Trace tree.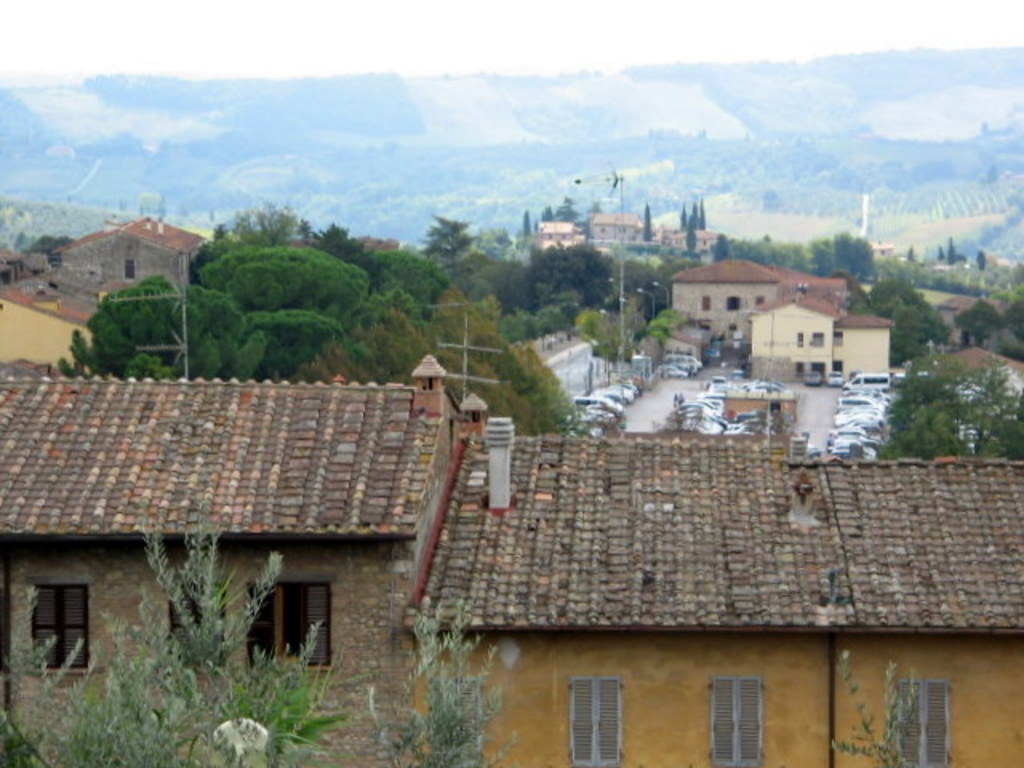
Traced to {"x1": 405, "y1": 208, "x2": 477, "y2": 259}.
